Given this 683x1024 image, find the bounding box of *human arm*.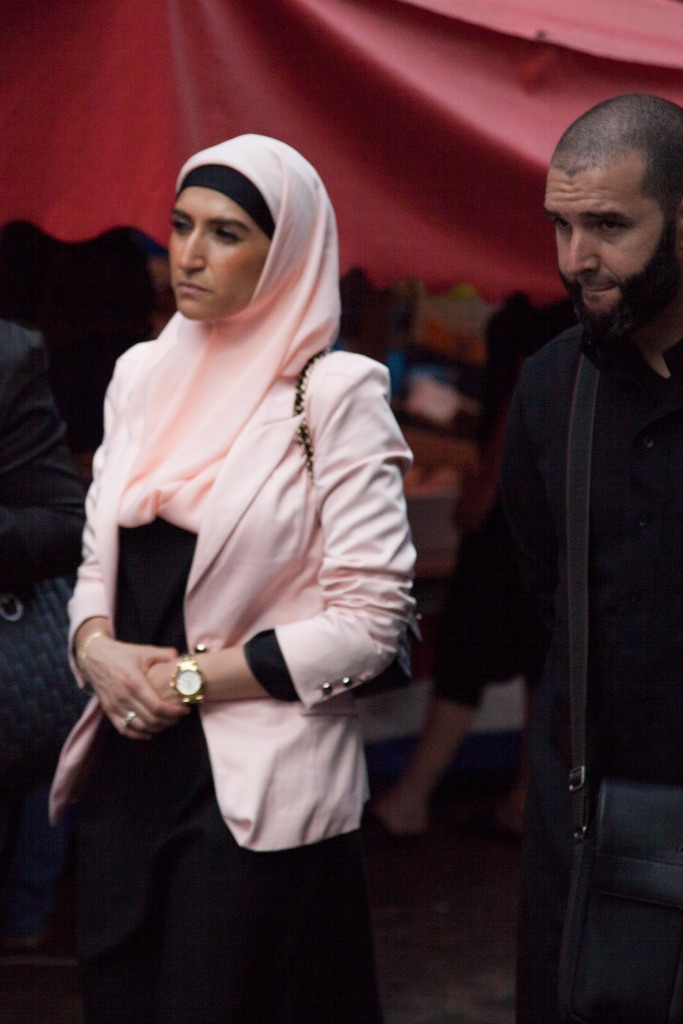
137,356,412,701.
